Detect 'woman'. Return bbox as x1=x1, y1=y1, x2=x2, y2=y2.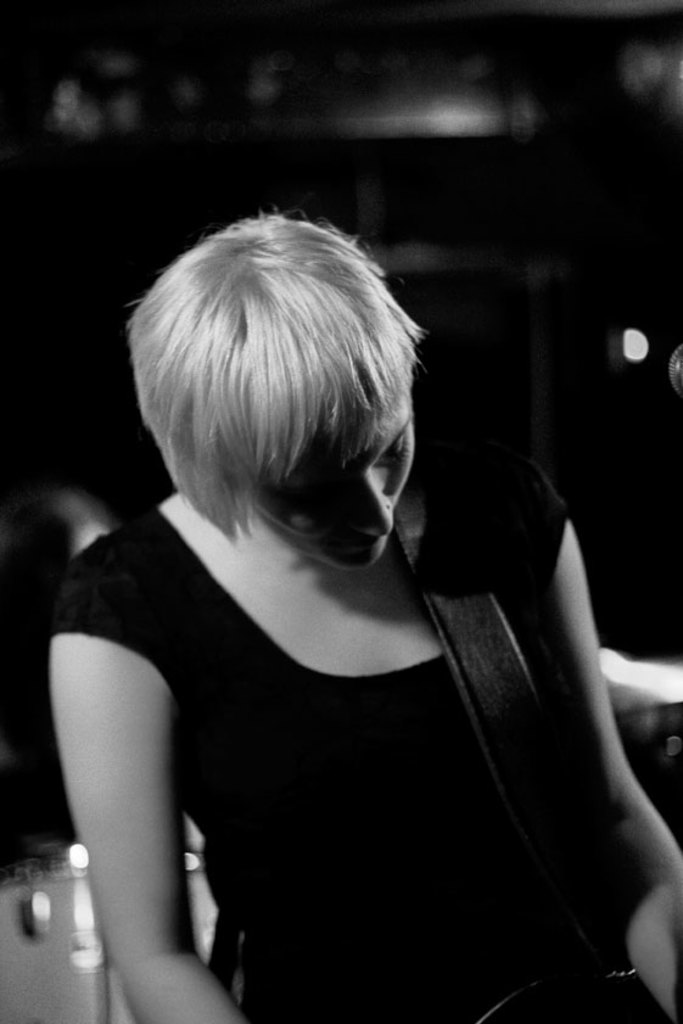
x1=29, y1=188, x2=655, y2=1009.
